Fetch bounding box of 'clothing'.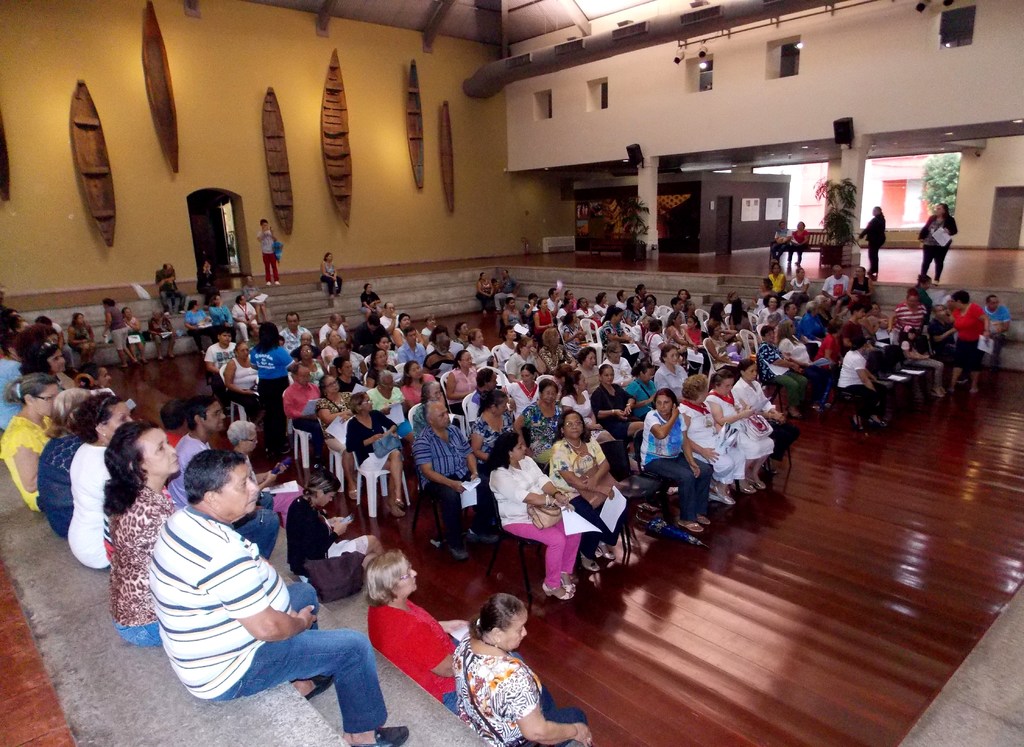
Bbox: left=124, top=316, right=141, bottom=354.
